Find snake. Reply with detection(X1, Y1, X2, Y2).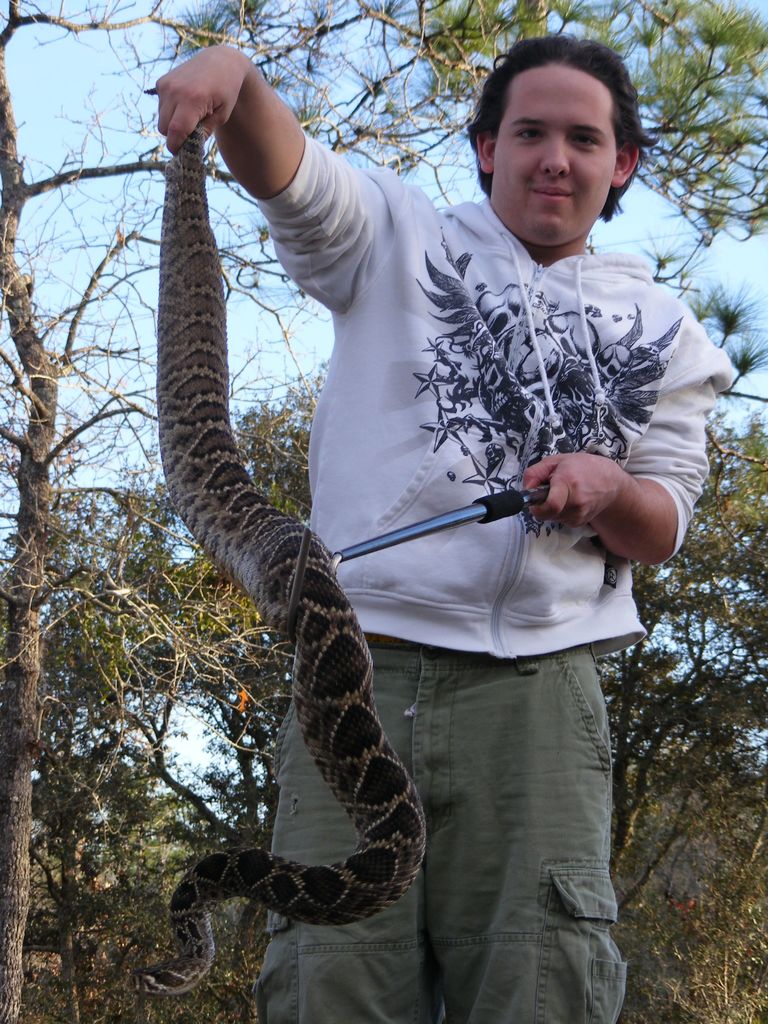
detection(122, 76, 434, 998).
